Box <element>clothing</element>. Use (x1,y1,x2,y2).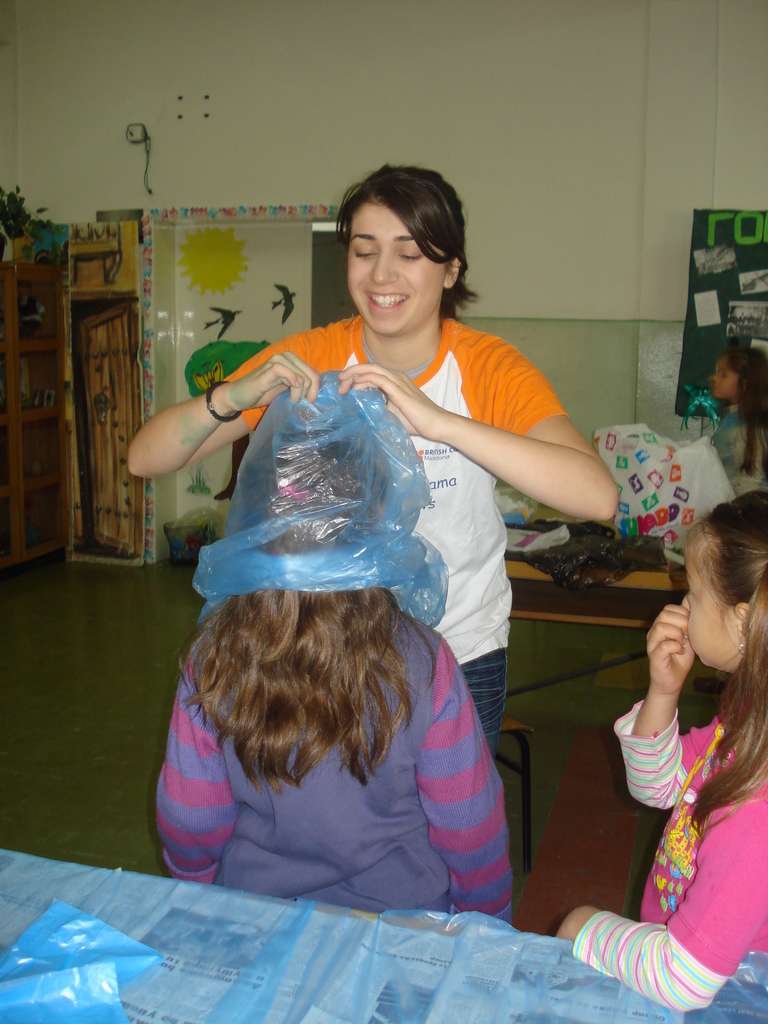
(569,693,767,1020).
